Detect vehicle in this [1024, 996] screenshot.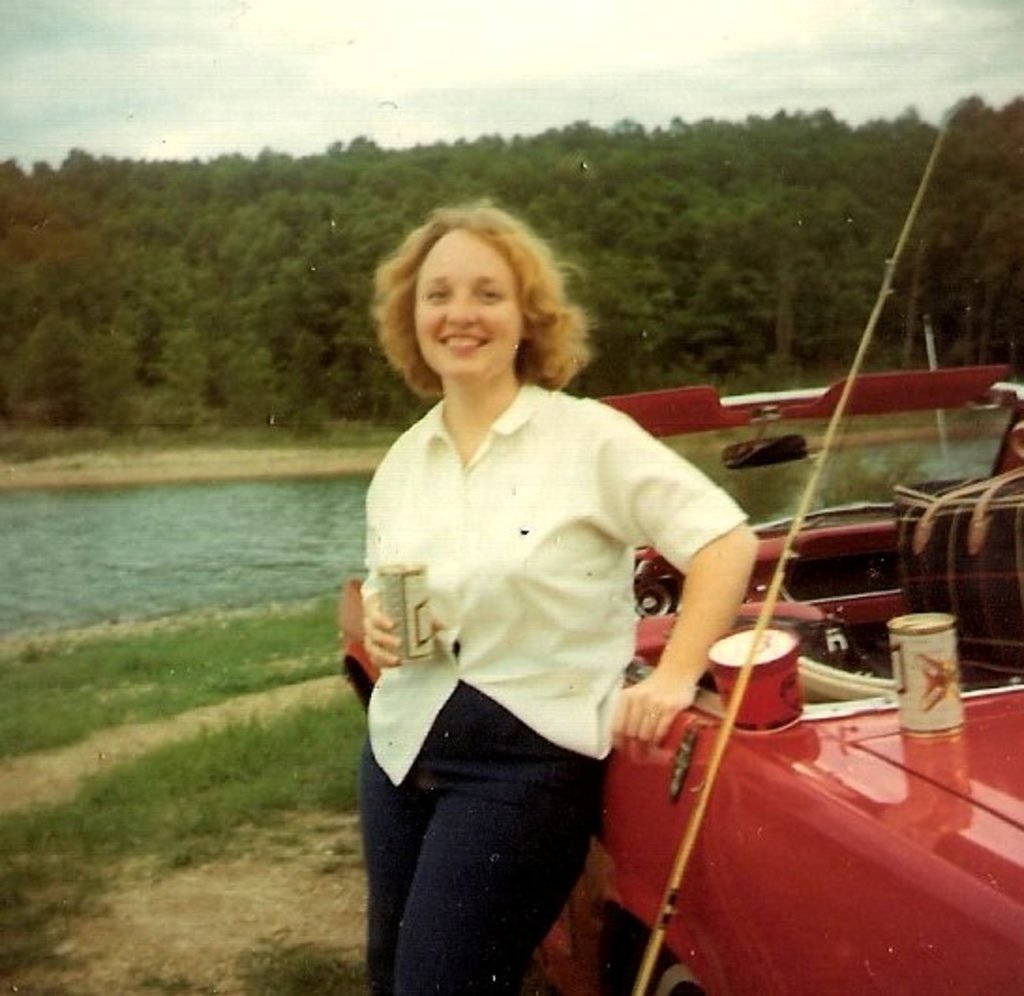
Detection: box=[332, 356, 1022, 994].
